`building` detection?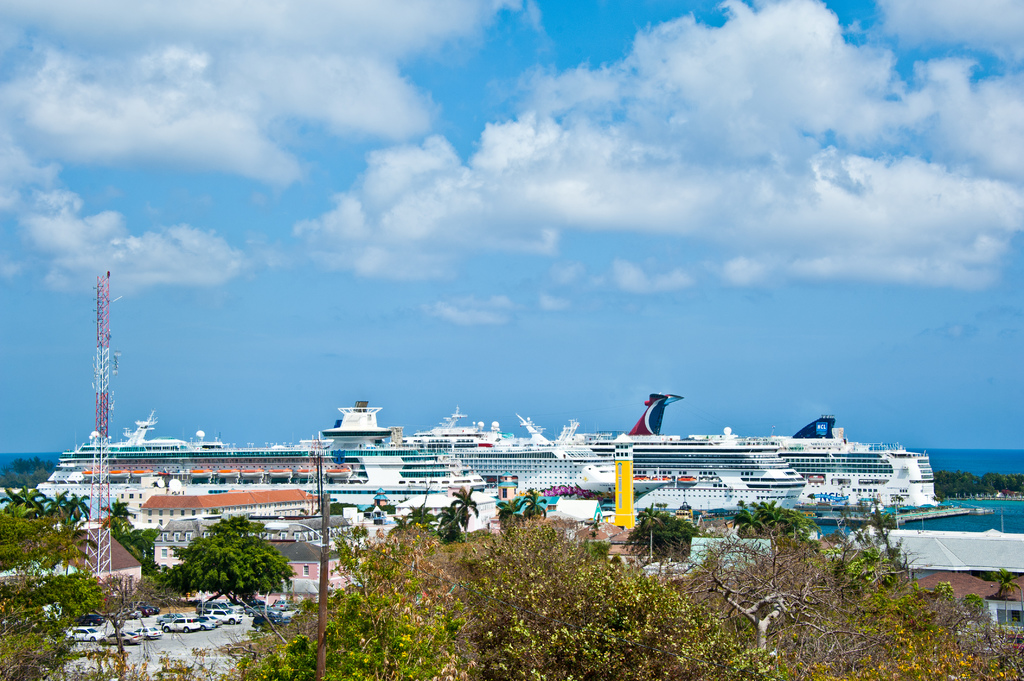
select_region(121, 476, 162, 519)
